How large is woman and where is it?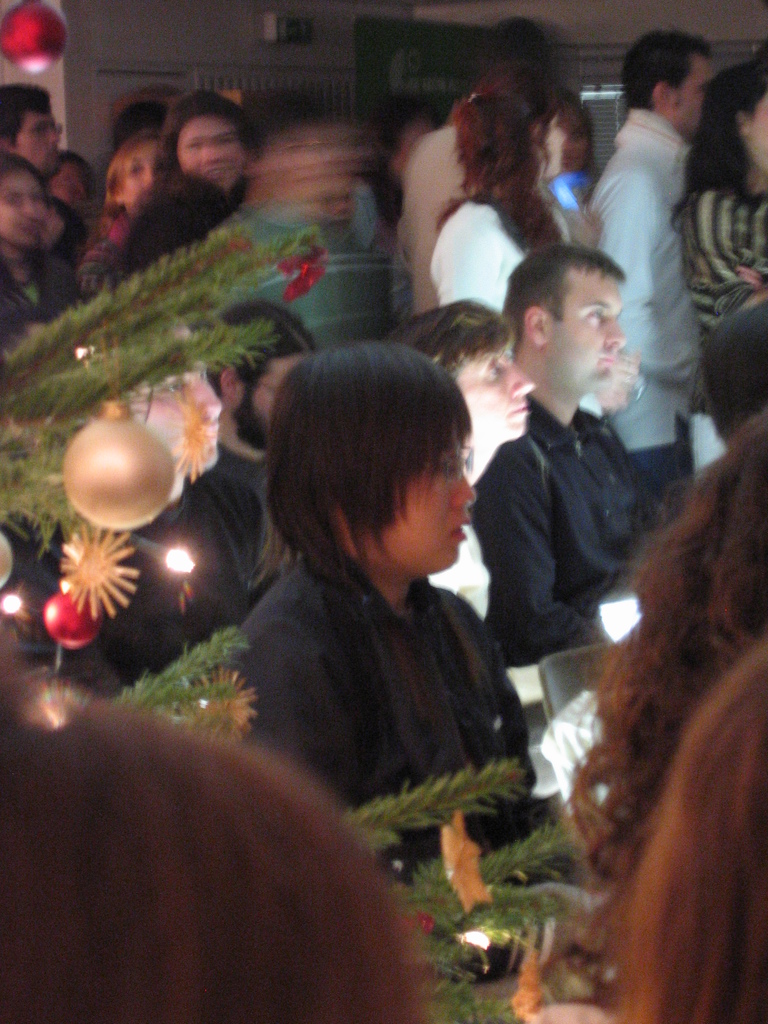
Bounding box: <bbox>427, 82, 567, 313</bbox>.
